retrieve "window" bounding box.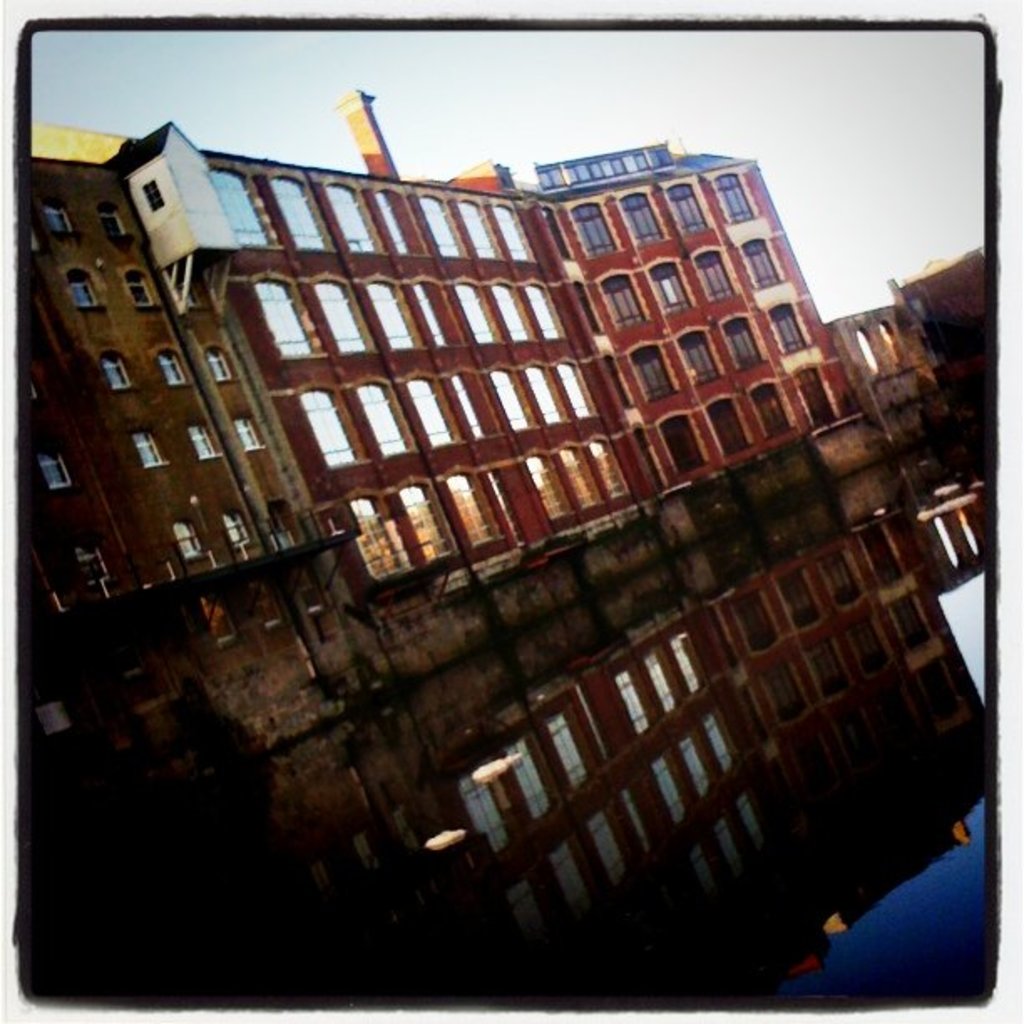
Bounding box: bbox=[131, 273, 156, 303].
